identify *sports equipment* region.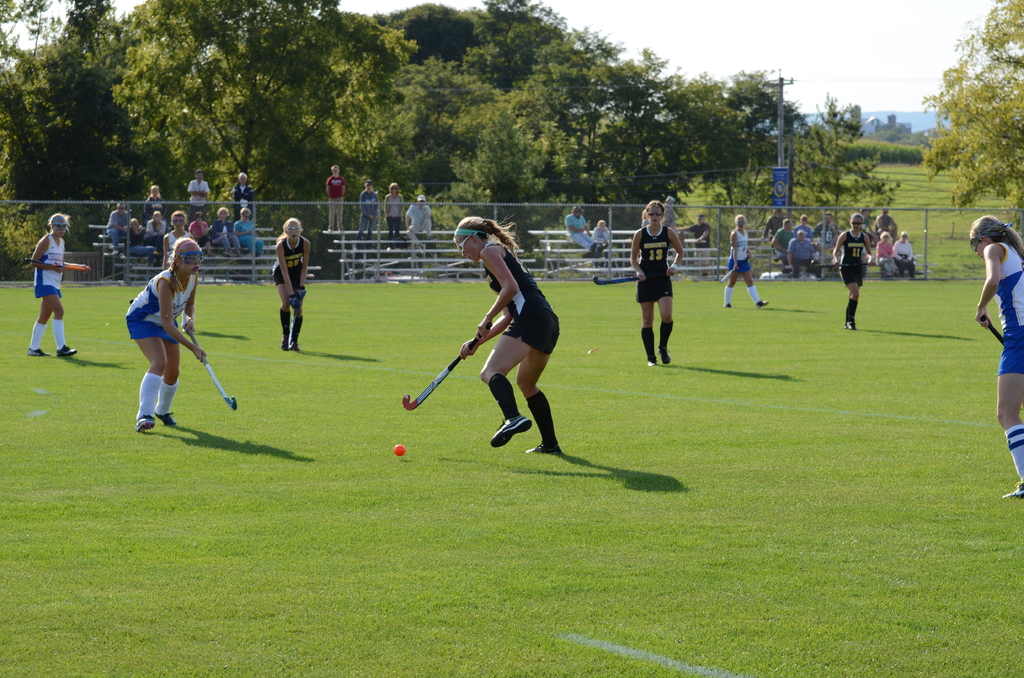
Region: [591, 269, 668, 286].
